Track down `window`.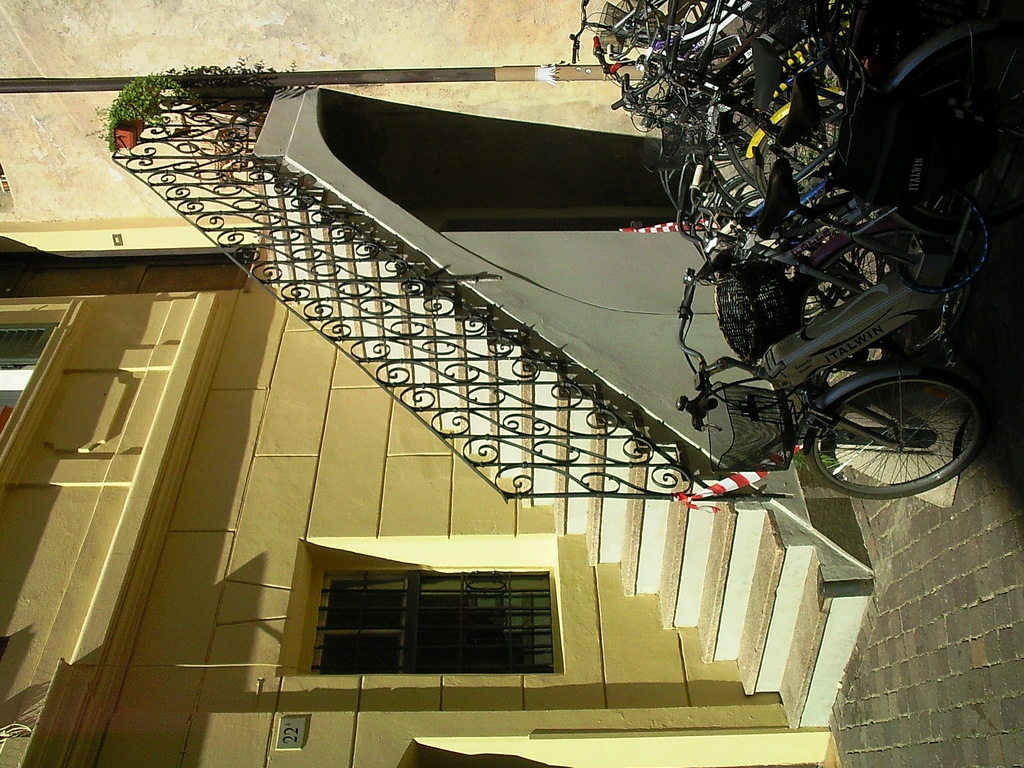
Tracked to box=[286, 549, 575, 680].
